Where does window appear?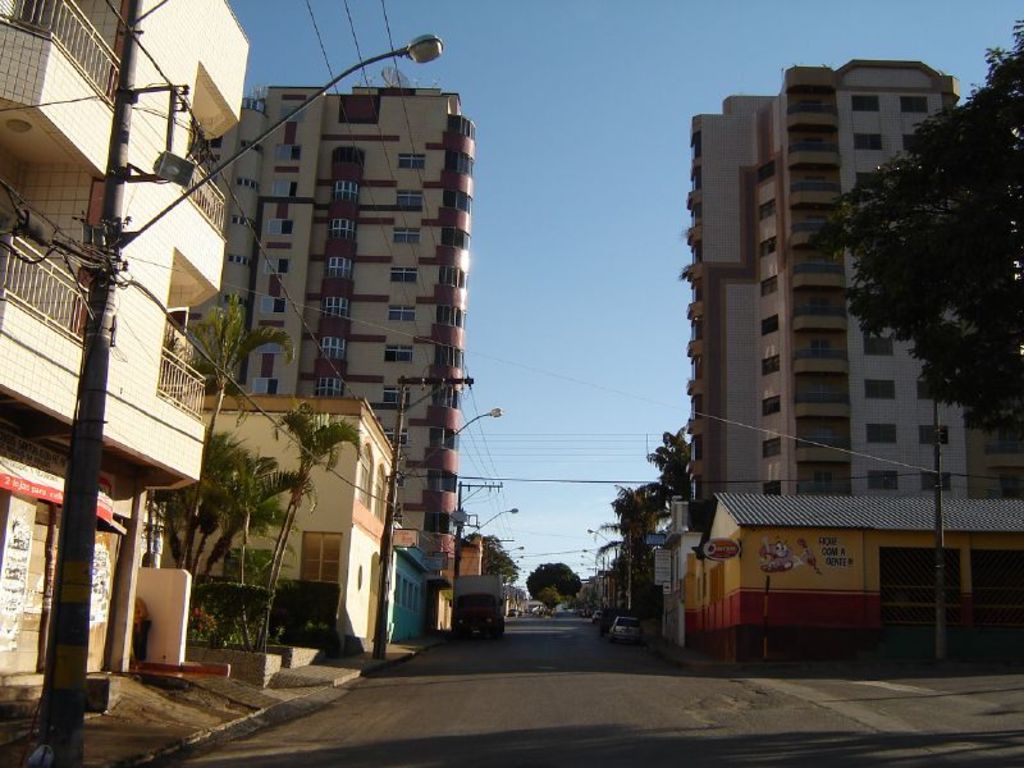
Appears at bbox=[763, 433, 777, 454].
